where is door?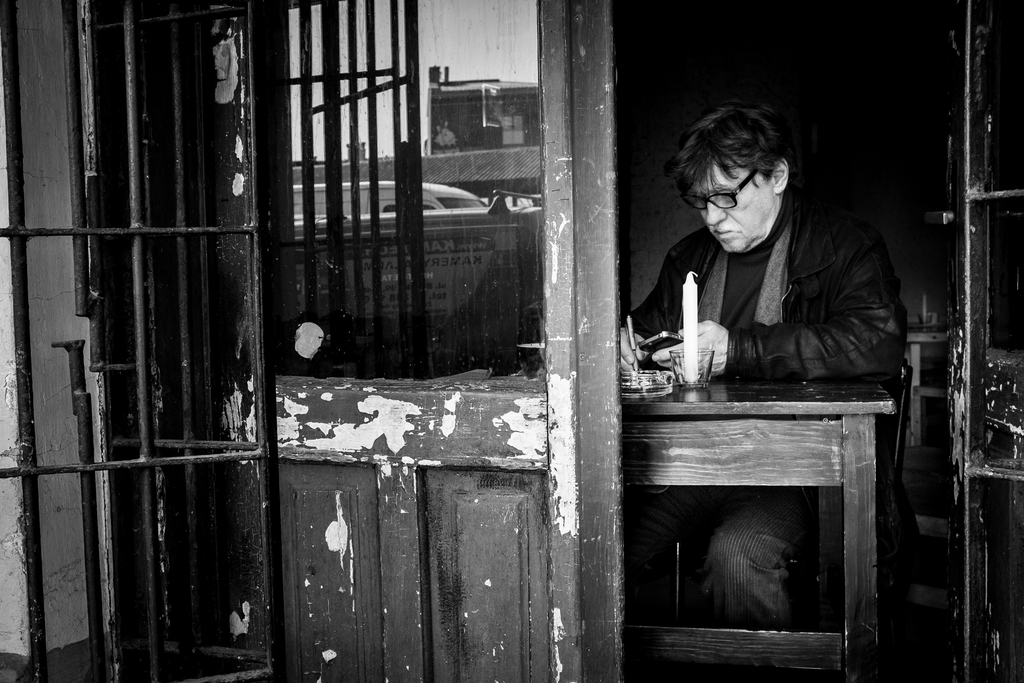
detection(926, 0, 1023, 682).
